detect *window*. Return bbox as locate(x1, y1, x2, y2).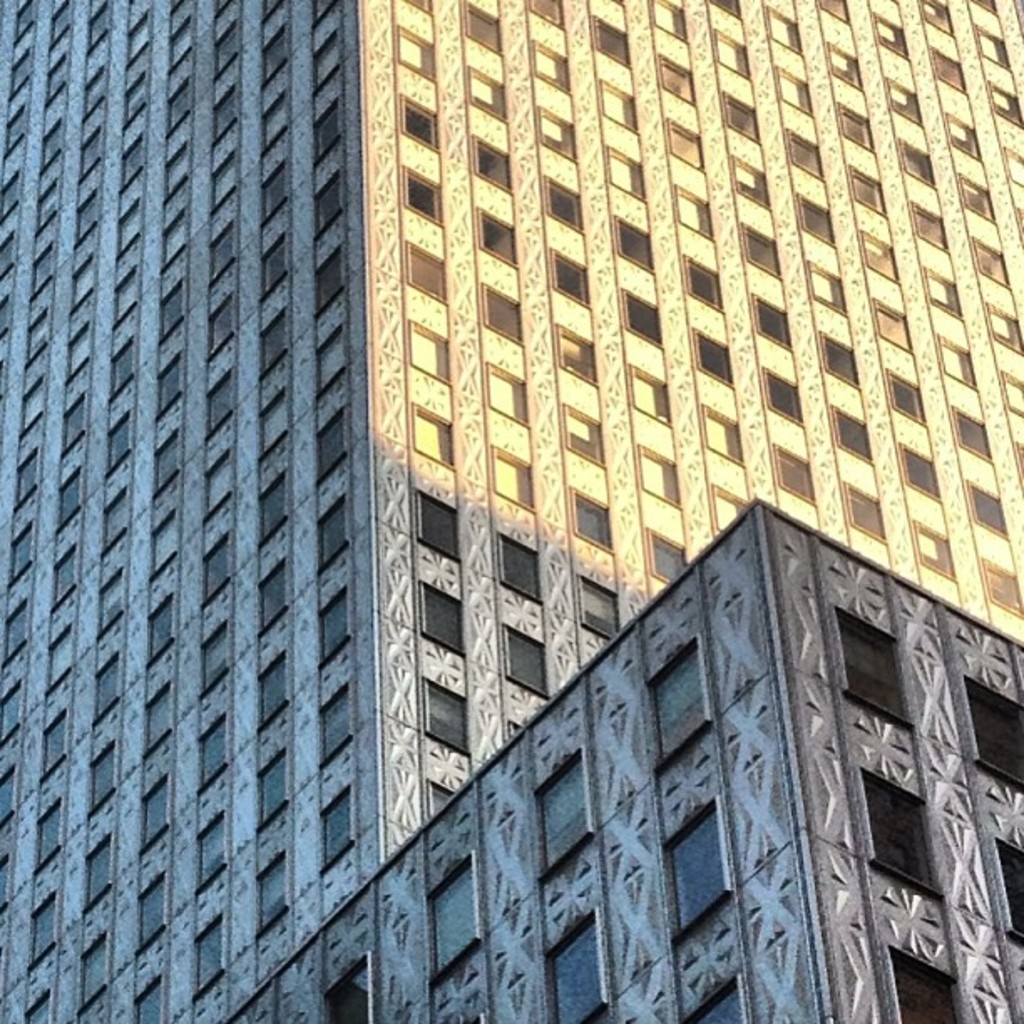
locate(465, 0, 505, 52).
